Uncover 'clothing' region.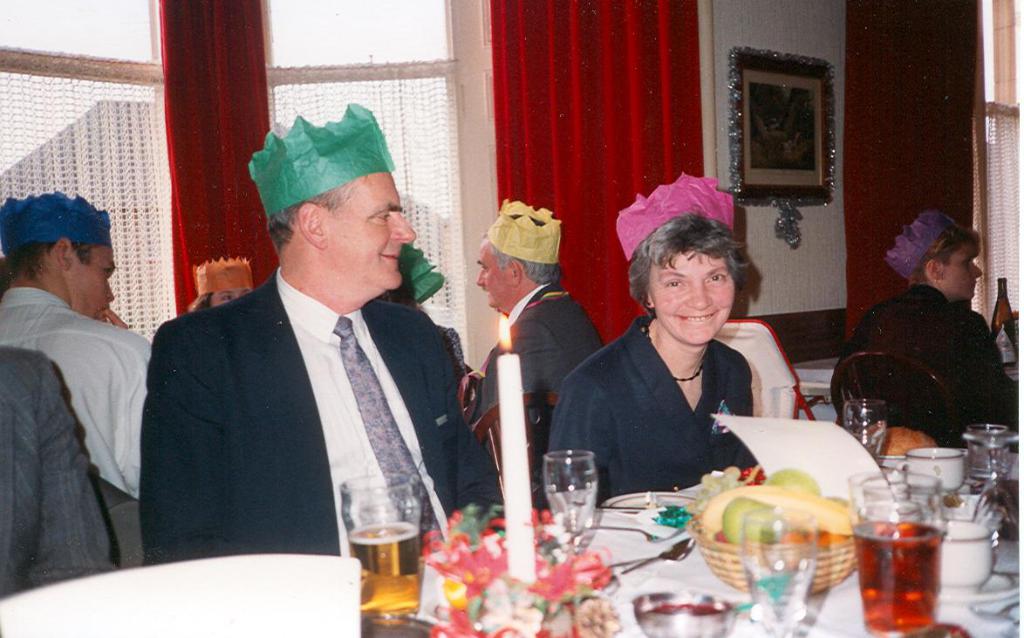
Uncovered: <region>0, 347, 118, 600</region>.
